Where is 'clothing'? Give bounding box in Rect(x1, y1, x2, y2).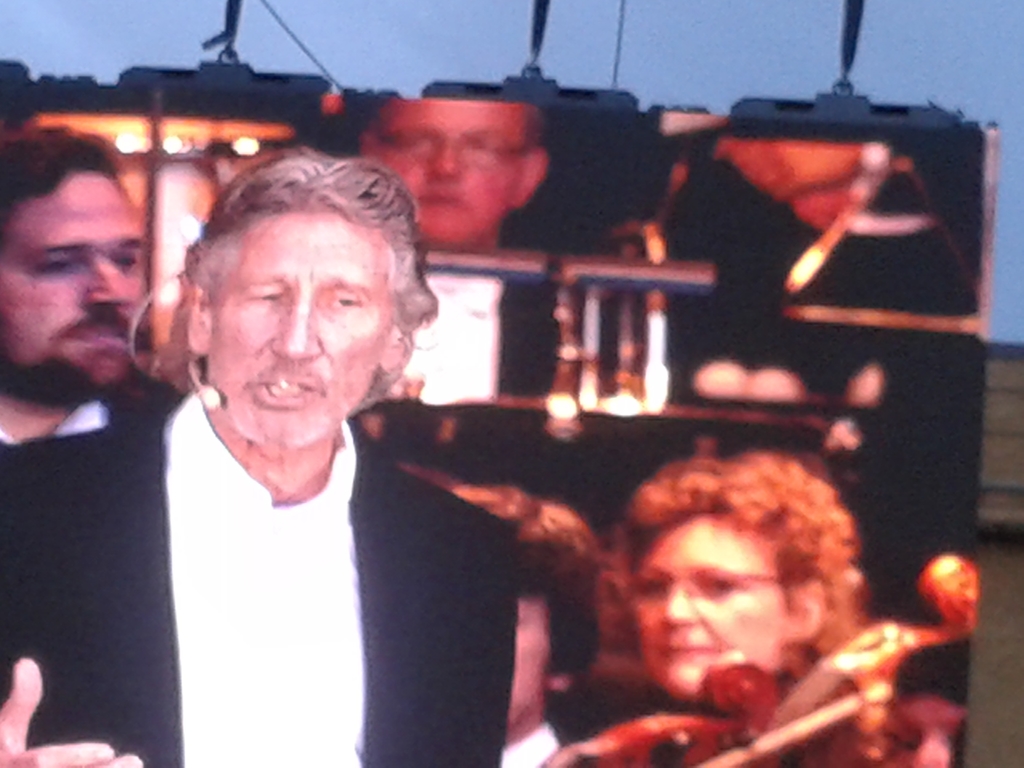
Rect(502, 713, 588, 767).
